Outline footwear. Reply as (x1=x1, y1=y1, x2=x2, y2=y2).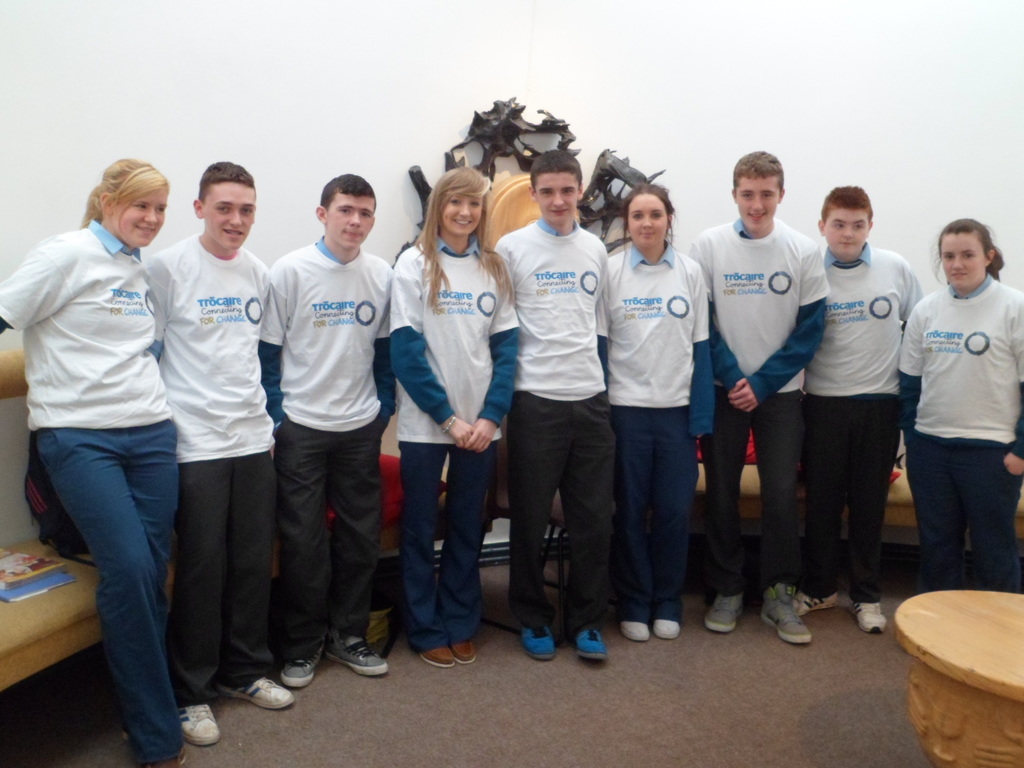
(x1=701, y1=590, x2=752, y2=637).
